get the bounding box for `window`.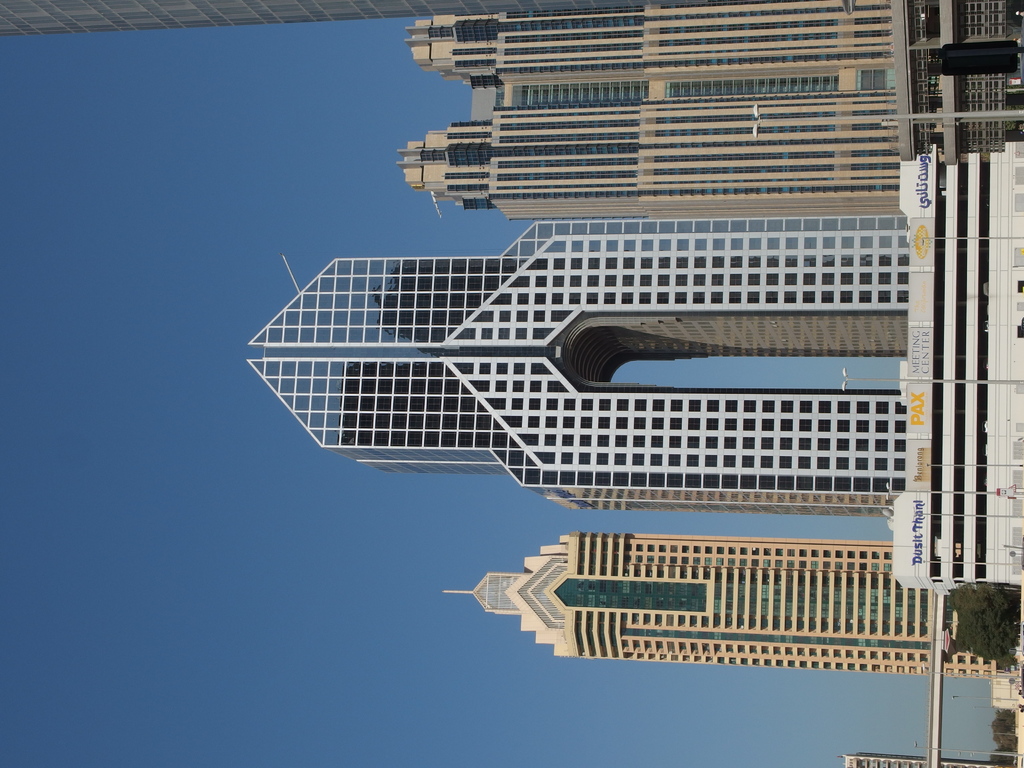
804/291/815/303.
